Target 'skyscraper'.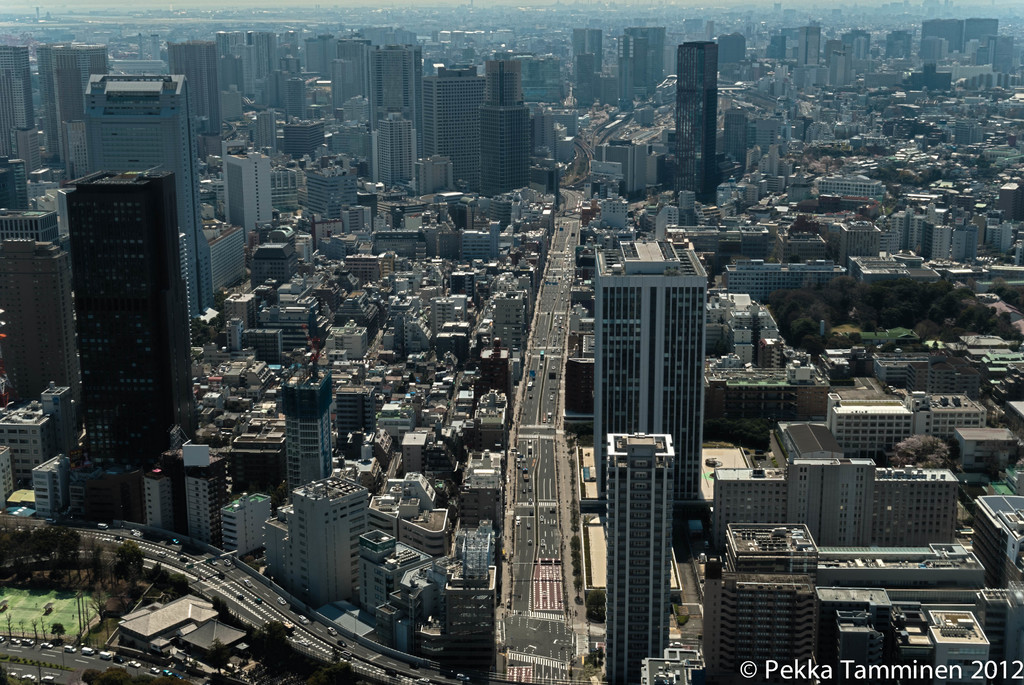
Target region: {"x1": 668, "y1": 40, "x2": 719, "y2": 200}.
